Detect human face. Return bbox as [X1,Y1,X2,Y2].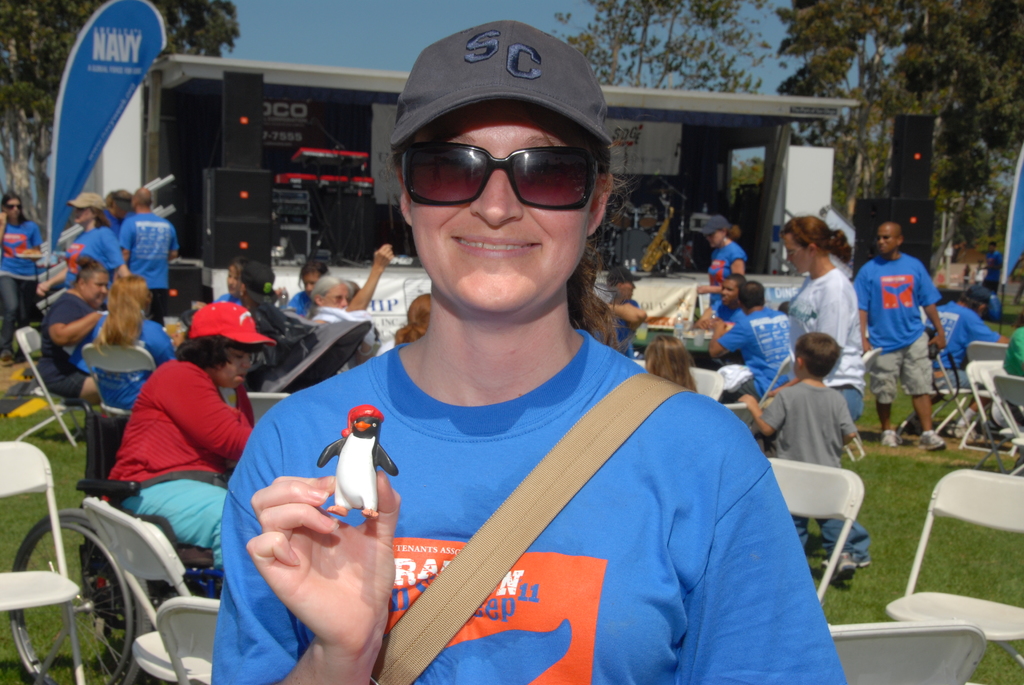
[226,271,238,294].
